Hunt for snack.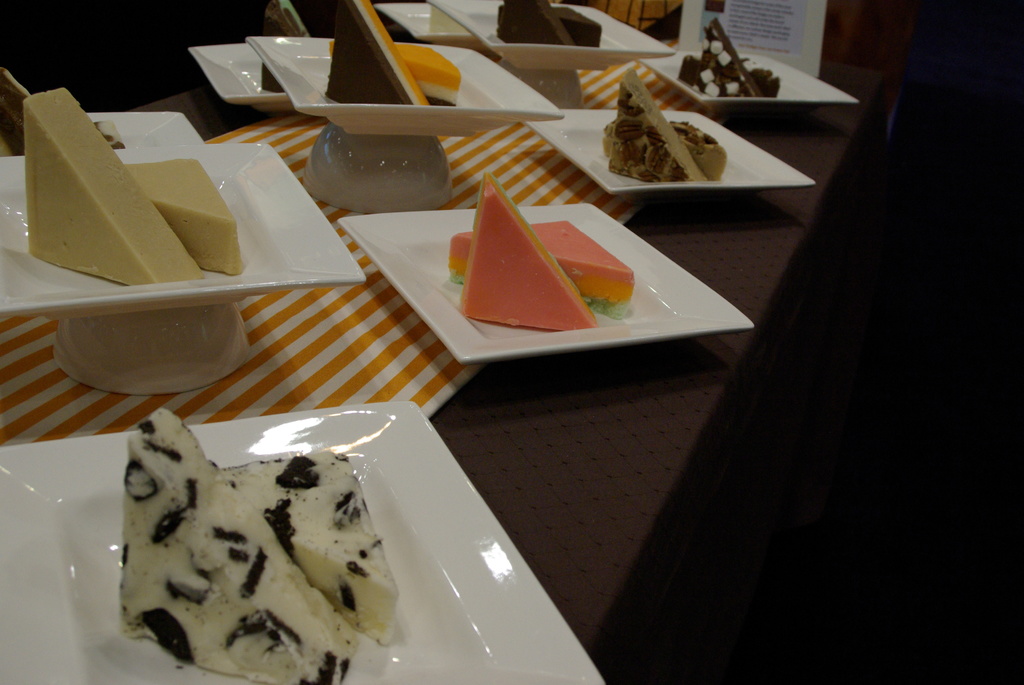
Hunted down at {"x1": 329, "y1": 41, "x2": 459, "y2": 104}.
